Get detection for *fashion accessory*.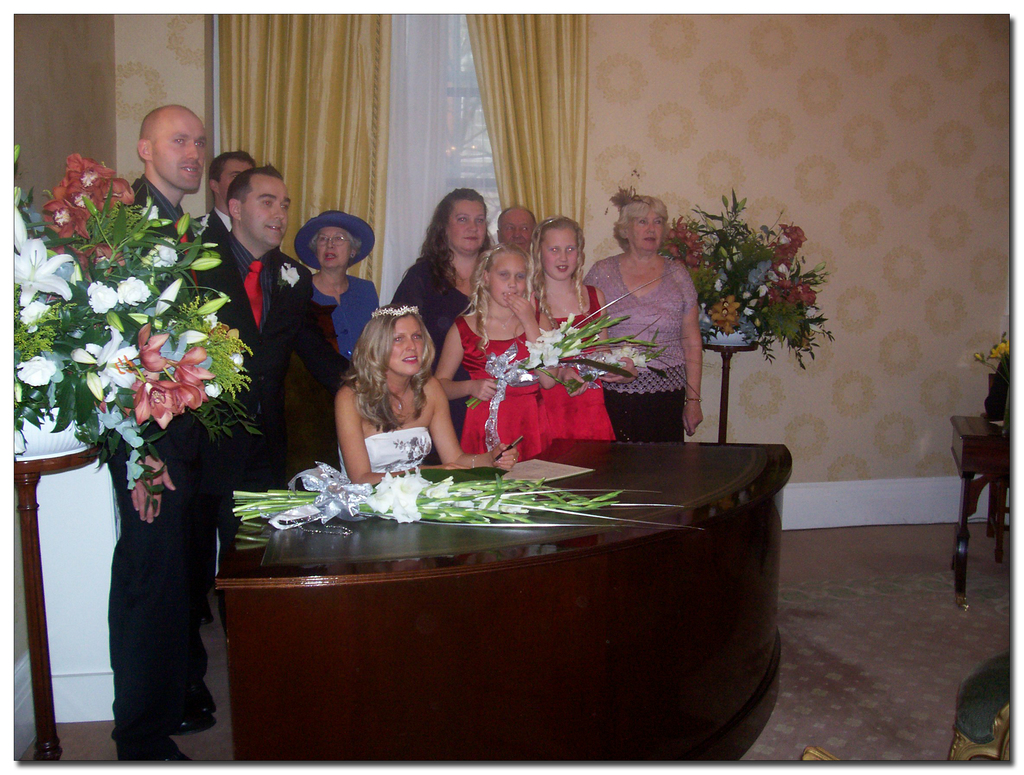
Detection: {"x1": 293, "y1": 206, "x2": 375, "y2": 272}.
